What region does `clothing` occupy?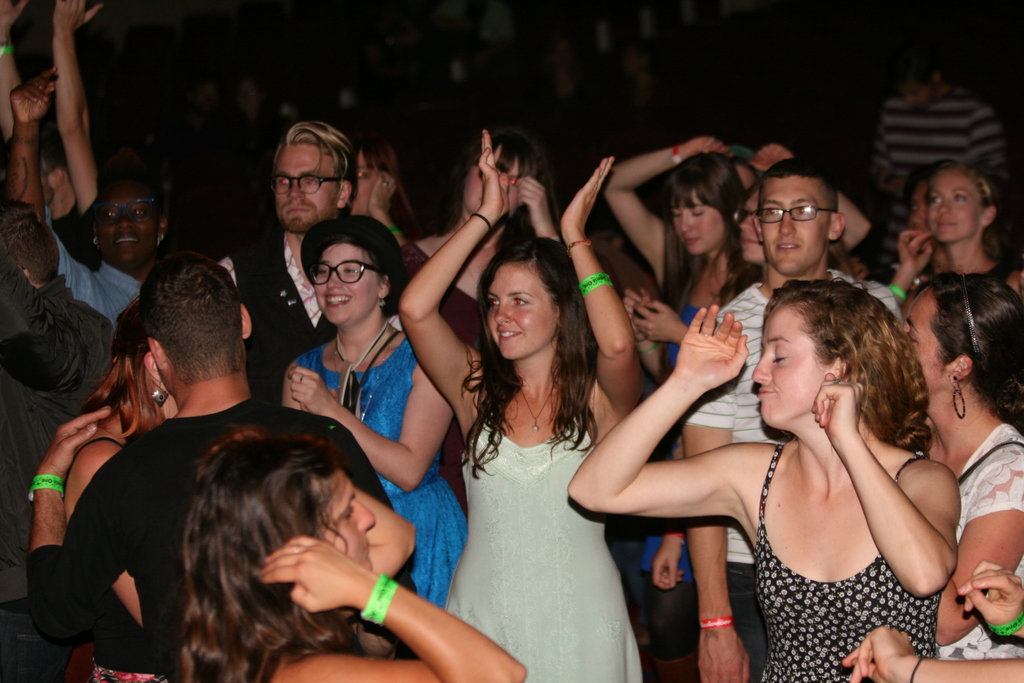
l=219, t=230, r=403, b=403.
